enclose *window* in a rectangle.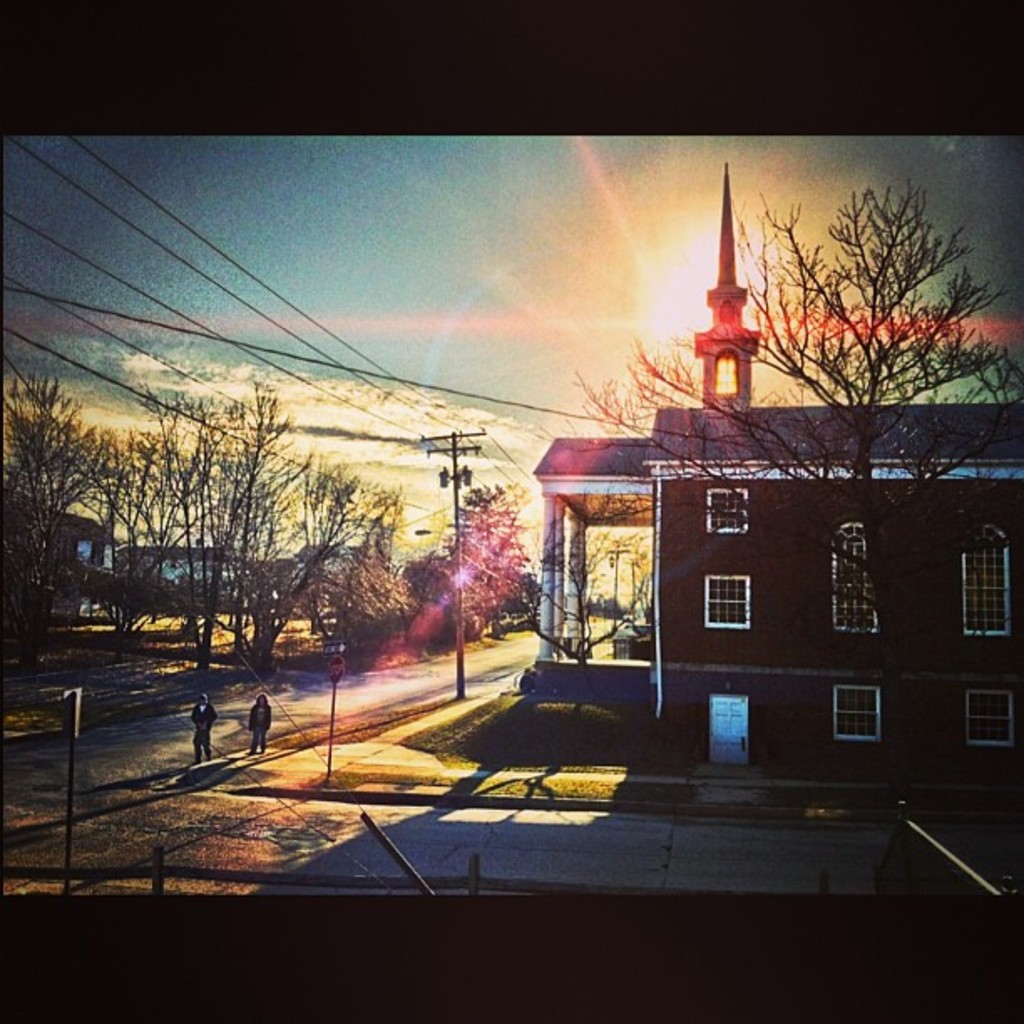
left=822, top=676, right=887, bottom=746.
